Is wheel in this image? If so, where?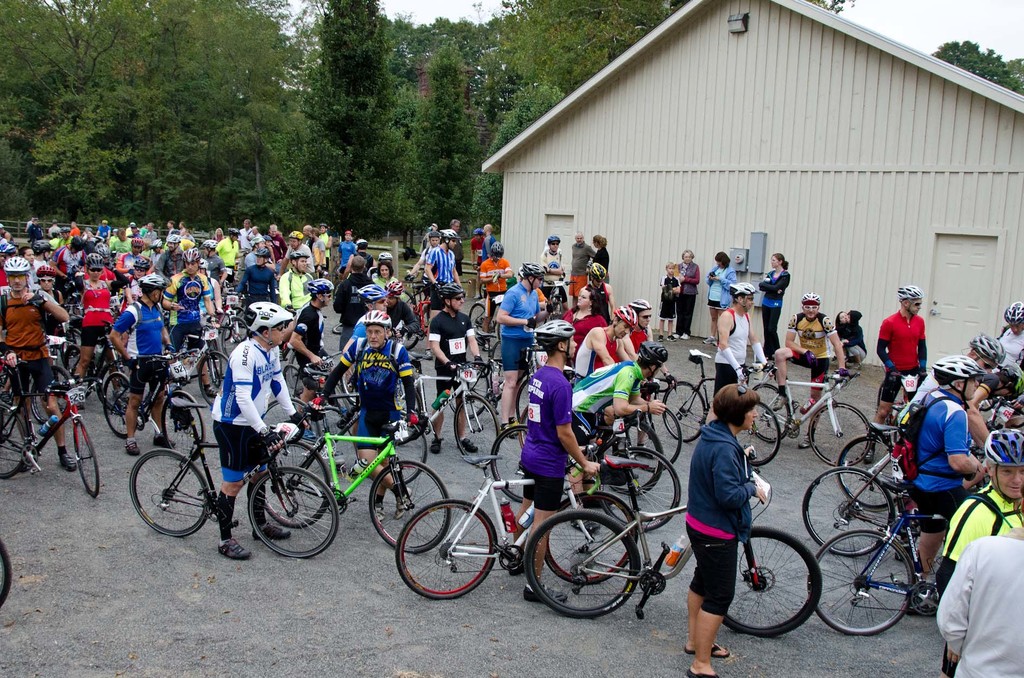
Yes, at rect(261, 397, 320, 467).
